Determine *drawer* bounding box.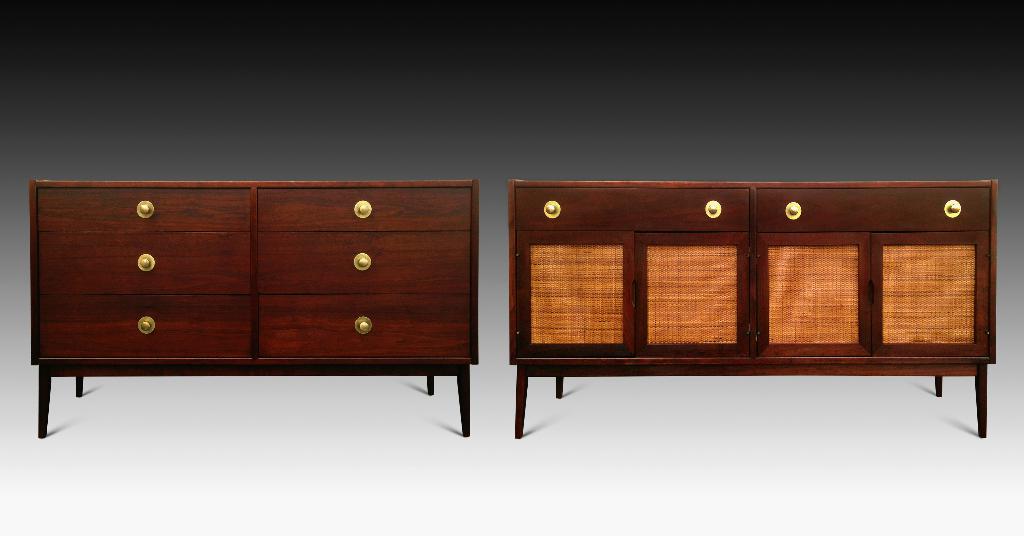
Determined: x1=255, y1=189, x2=472, y2=230.
